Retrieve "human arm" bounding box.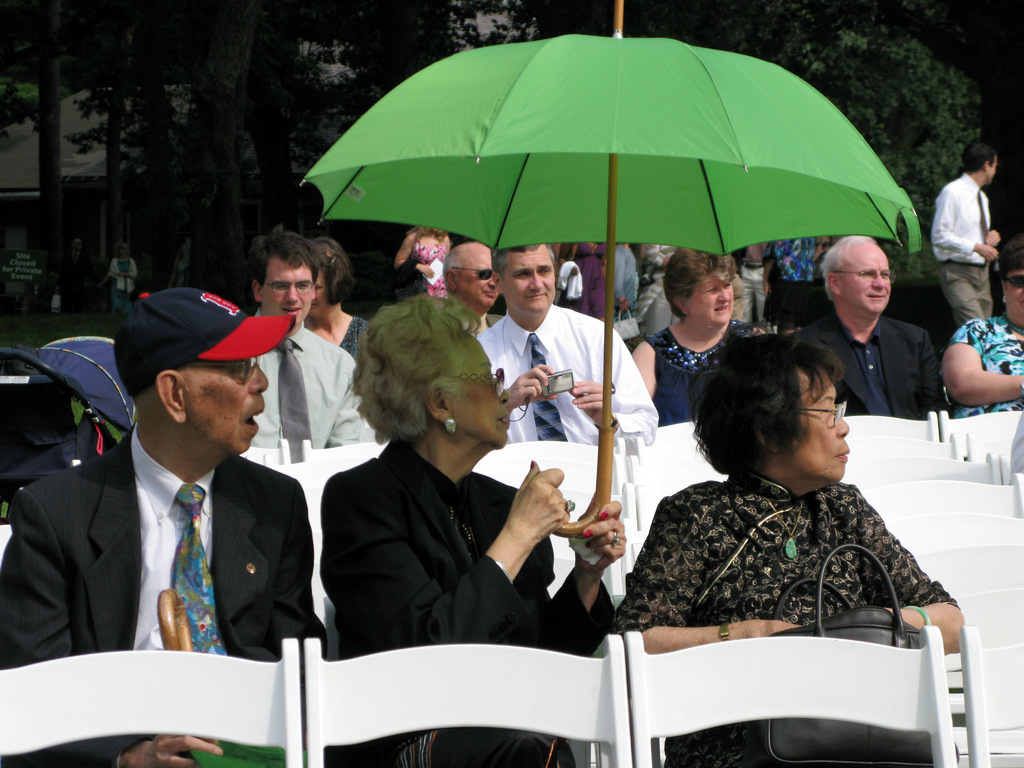
Bounding box: Rect(388, 233, 435, 282).
